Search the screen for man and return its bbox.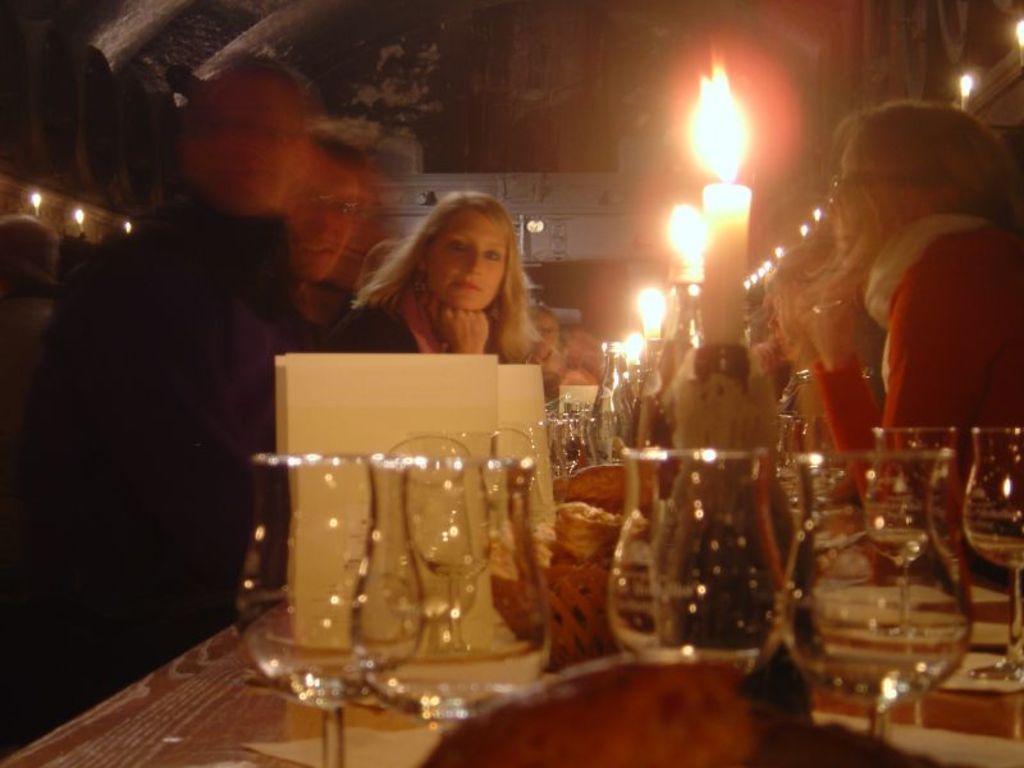
Found: pyautogui.locateOnScreen(287, 142, 356, 324).
